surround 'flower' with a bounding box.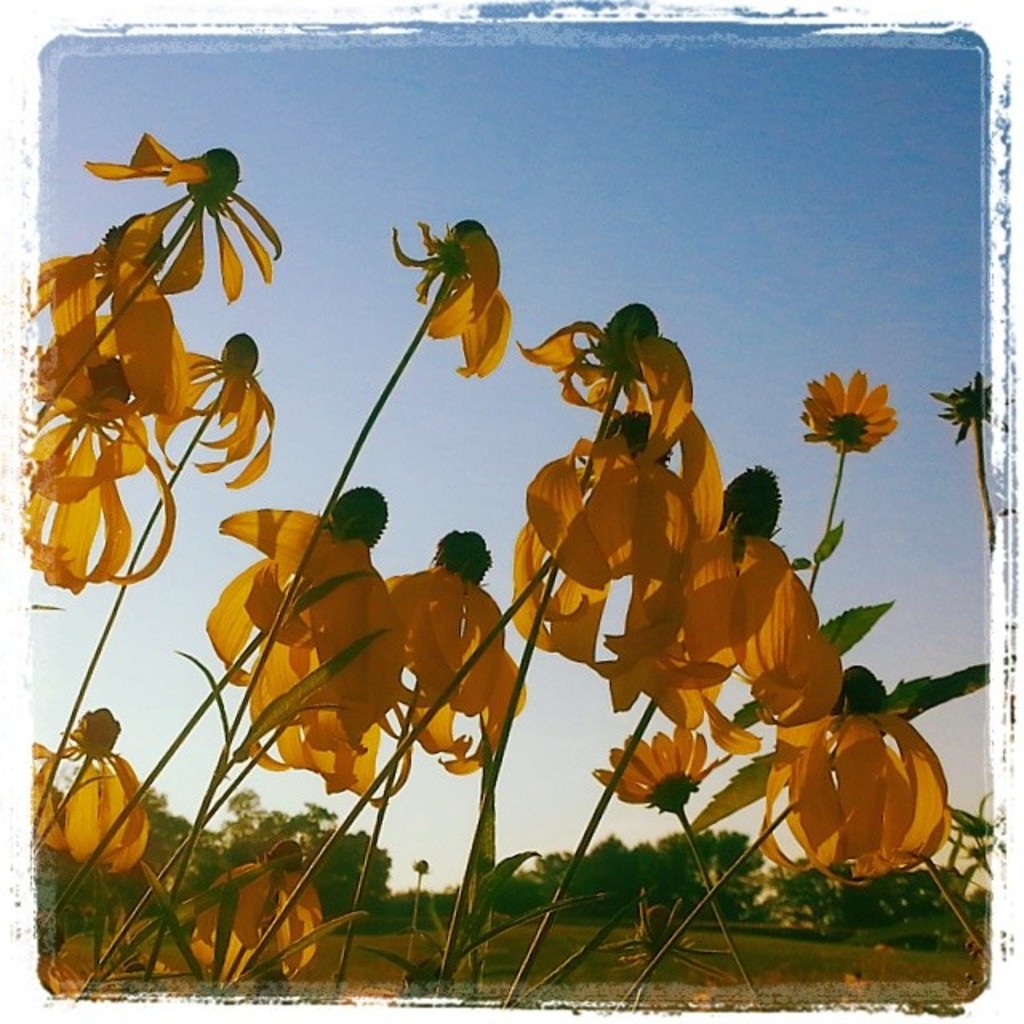
detection(187, 864, 336, 978).
